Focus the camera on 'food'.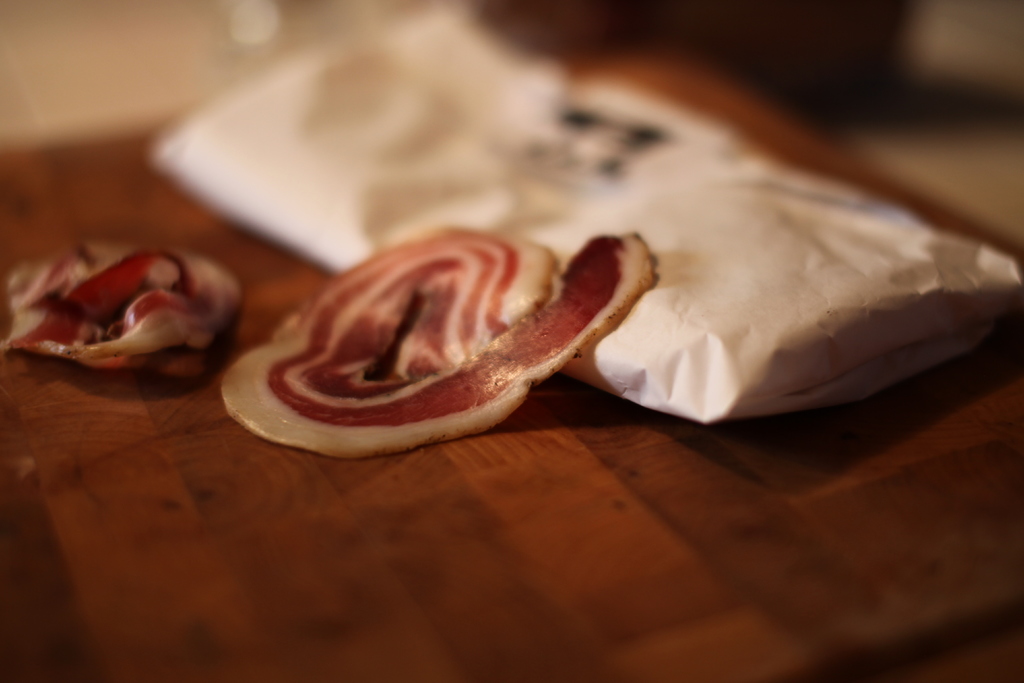
Focus region: <bbox>0, 236, 199, 390</bbox>.
